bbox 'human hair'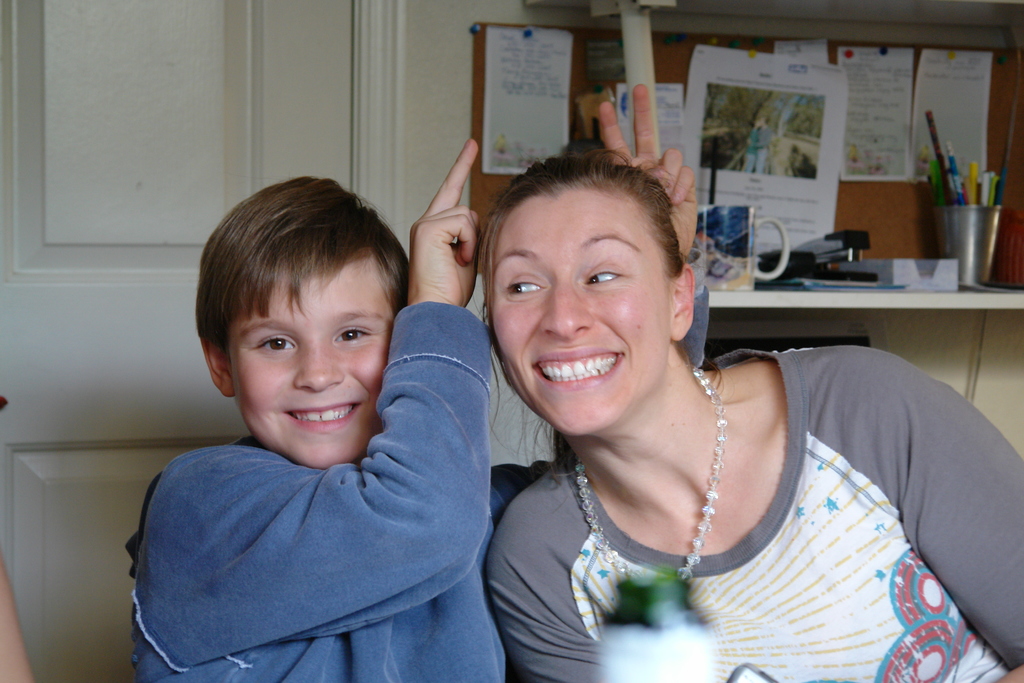
locate(197, 187, 396, 404)
